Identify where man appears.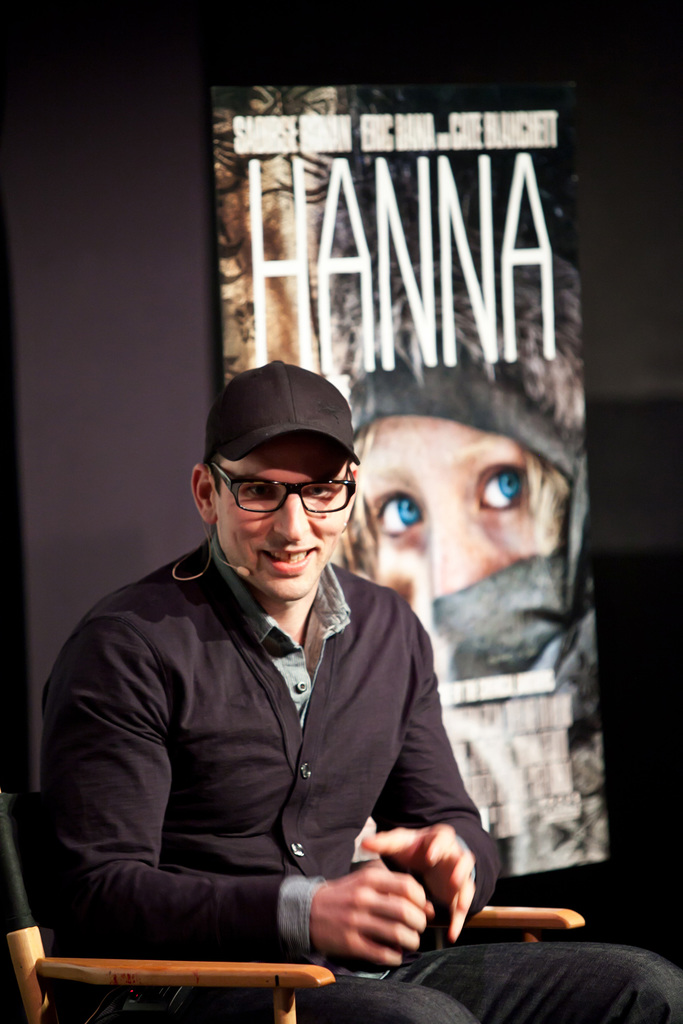
Appears at [left=40, top=364, right=678, bottom=1023].
